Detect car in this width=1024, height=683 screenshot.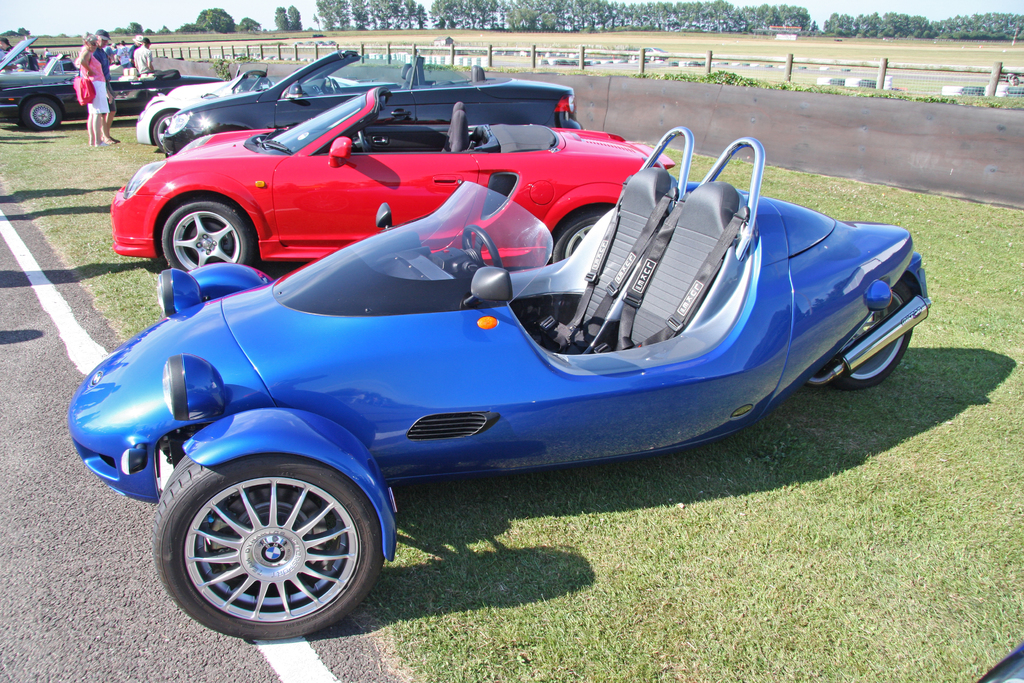
Detection: l=111, t=80, r=673, b=278.
